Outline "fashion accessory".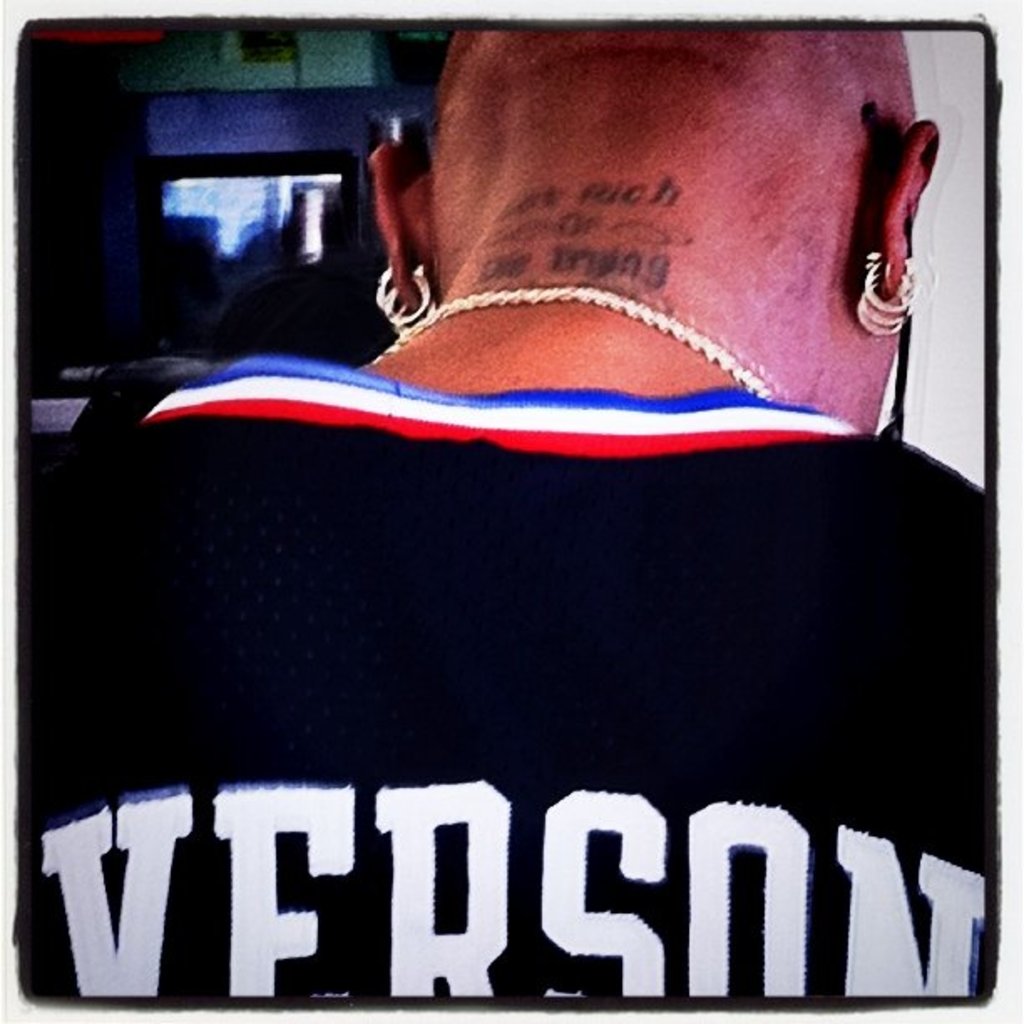
Outline: <bbox>375, 263, 430, 335</bbox>.
